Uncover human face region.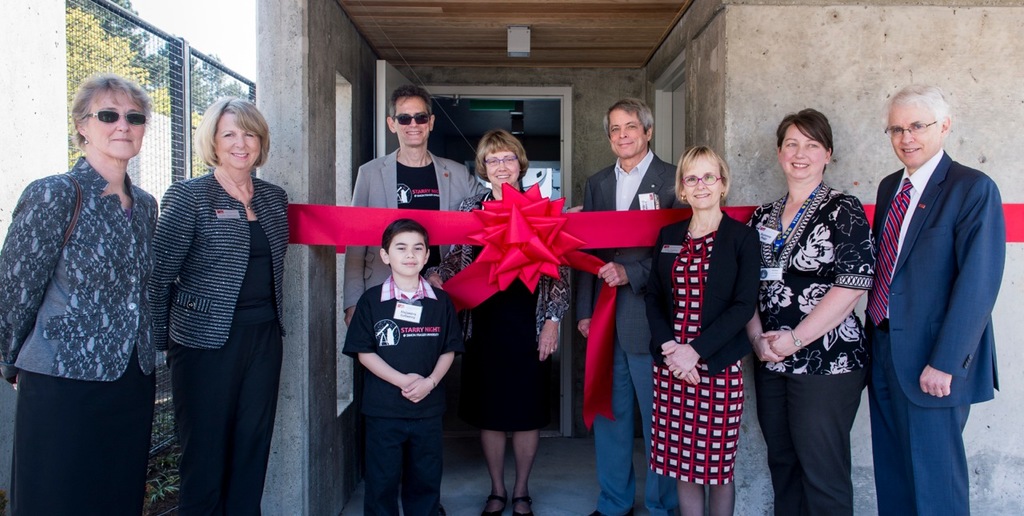
Uncovered: <region>778, 123, 828, 182</region>.
